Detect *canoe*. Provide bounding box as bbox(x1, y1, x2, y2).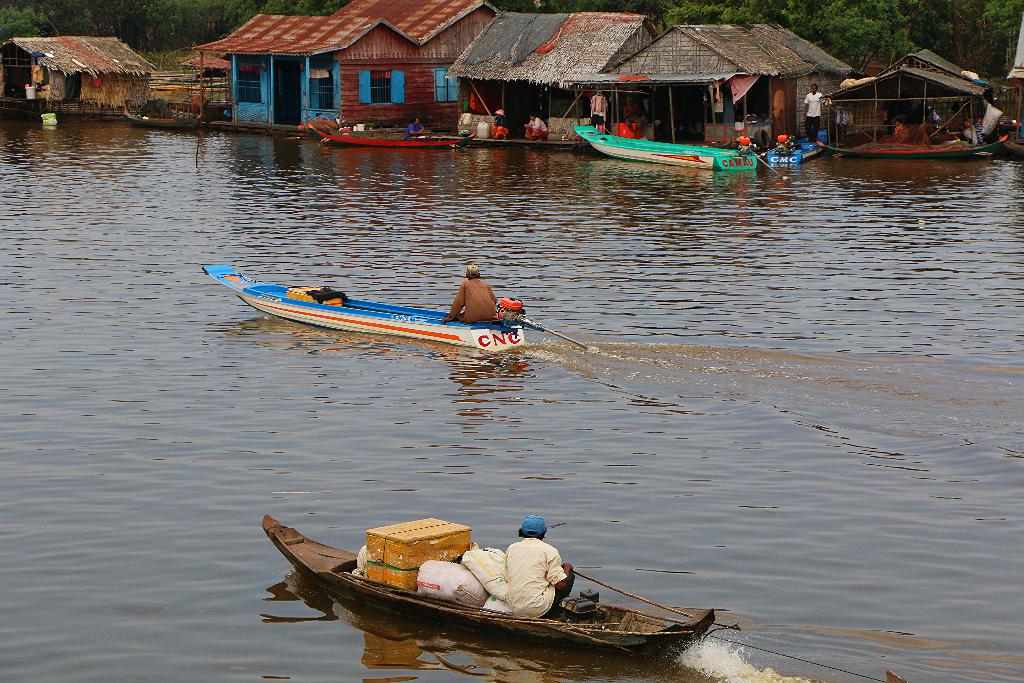
bbox(570, 124, 761, 173).
